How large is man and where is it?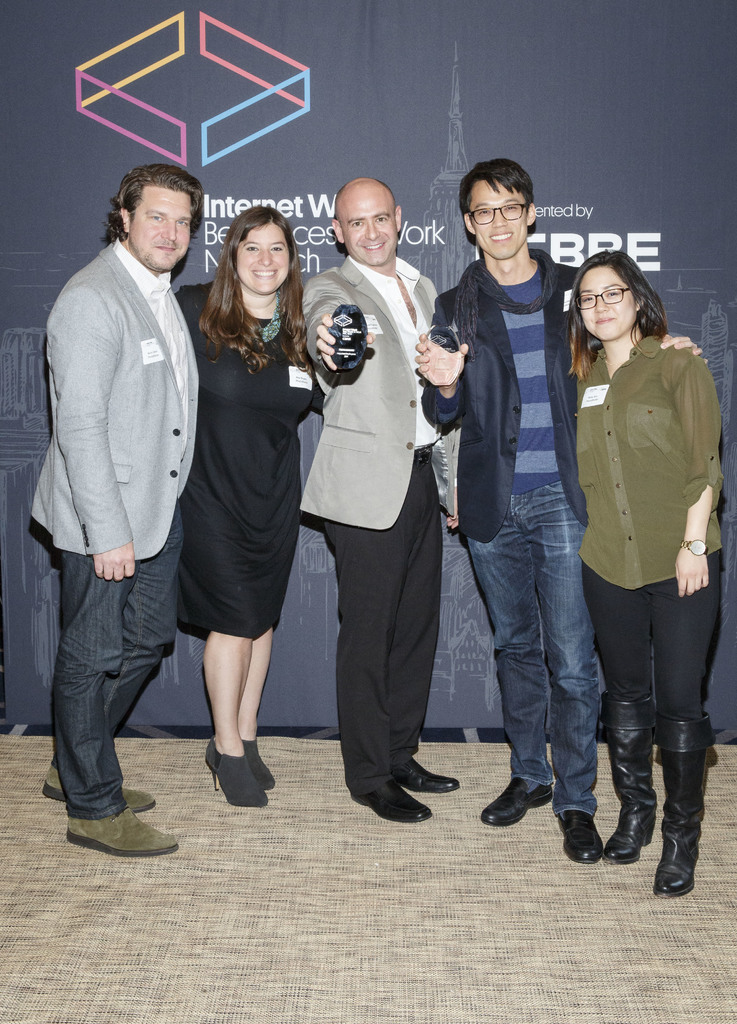
Bounding box: (293,173,477,828).
